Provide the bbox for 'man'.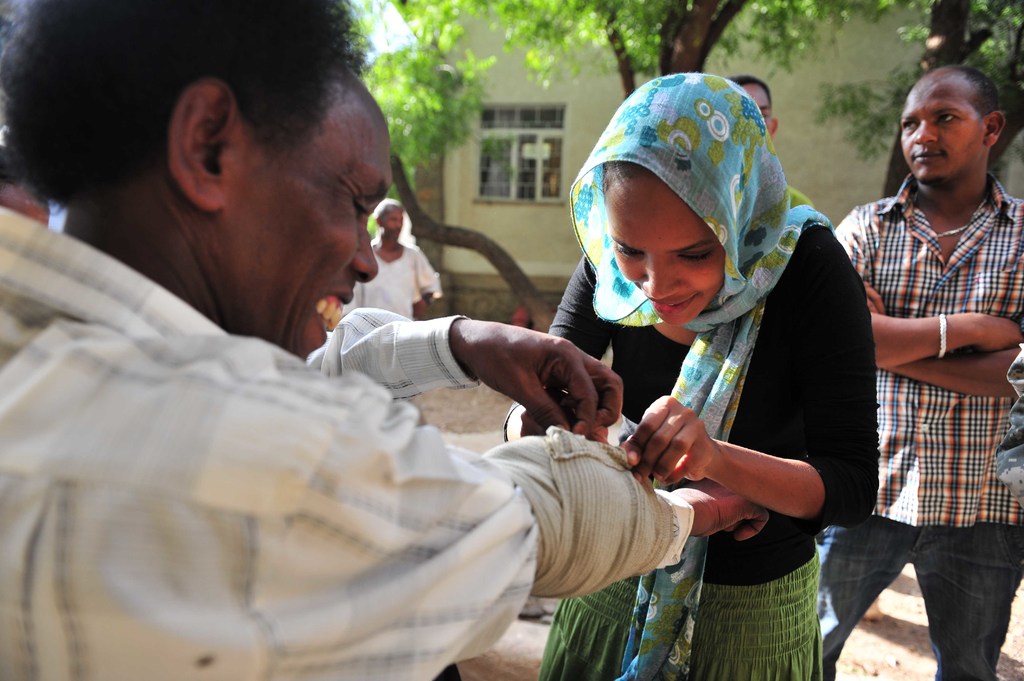
bbox(840, 44, 1017, 676).
